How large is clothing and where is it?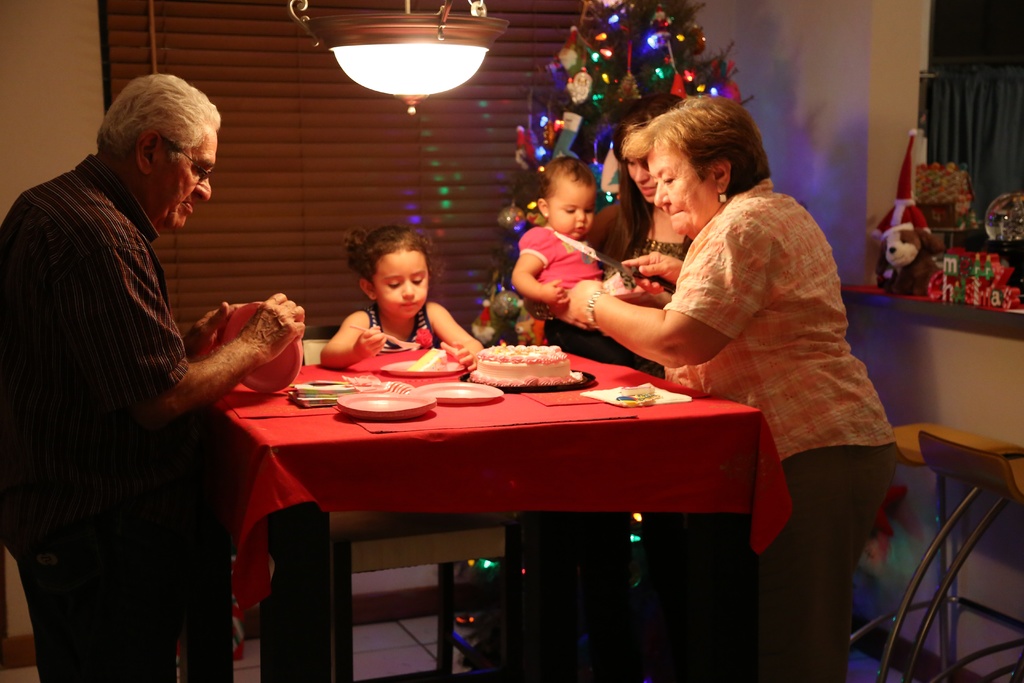
Bounding box: bbox=[515, 220, 653, 375].
